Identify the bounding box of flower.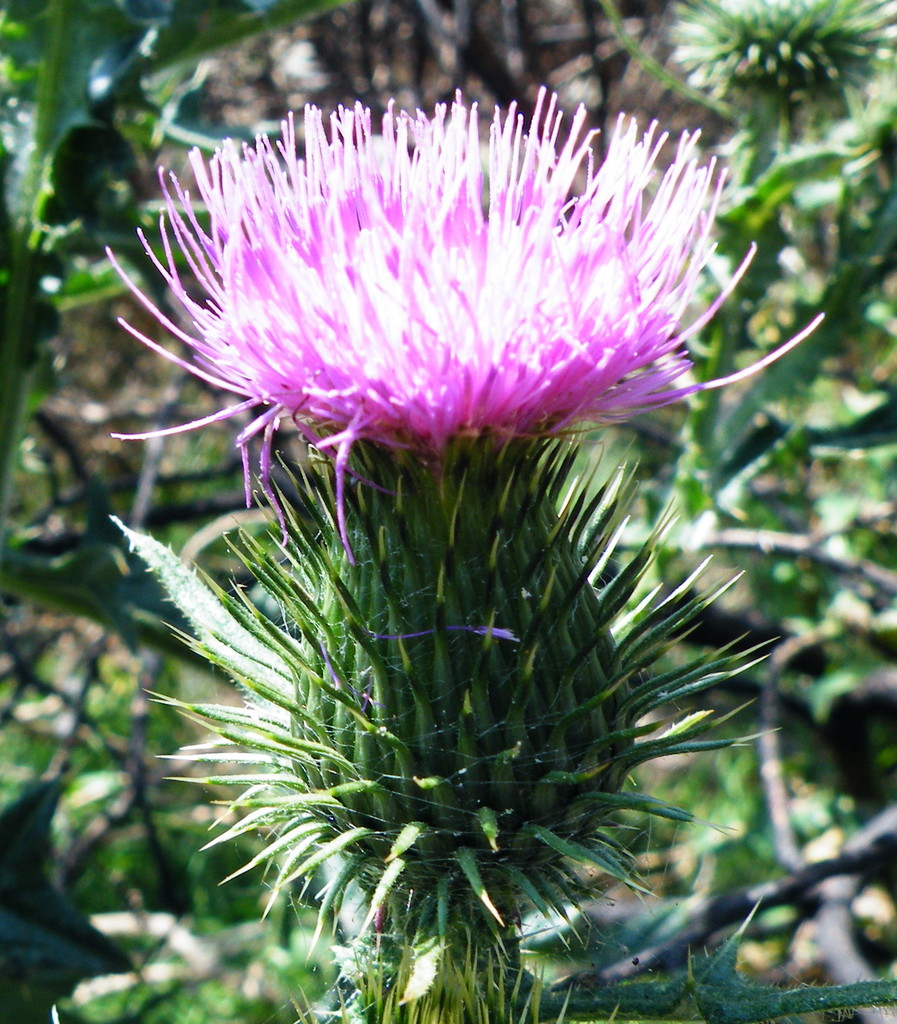
[x1=113, y1=77, x2=829, y2=567].
